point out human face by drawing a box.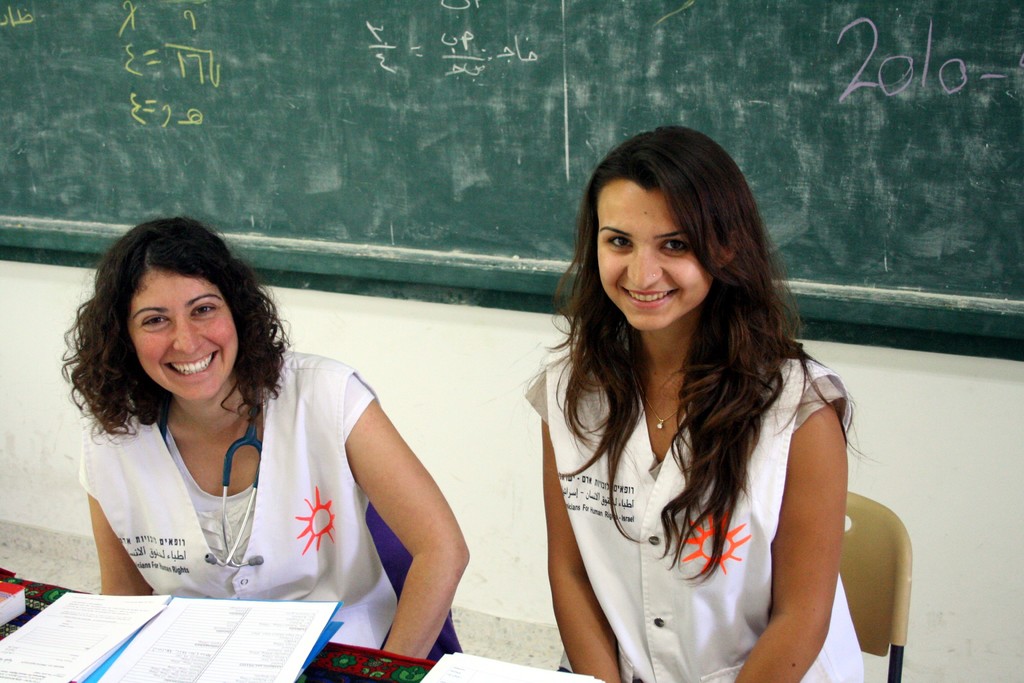
<region>593, 179, 717, 331</region>.
